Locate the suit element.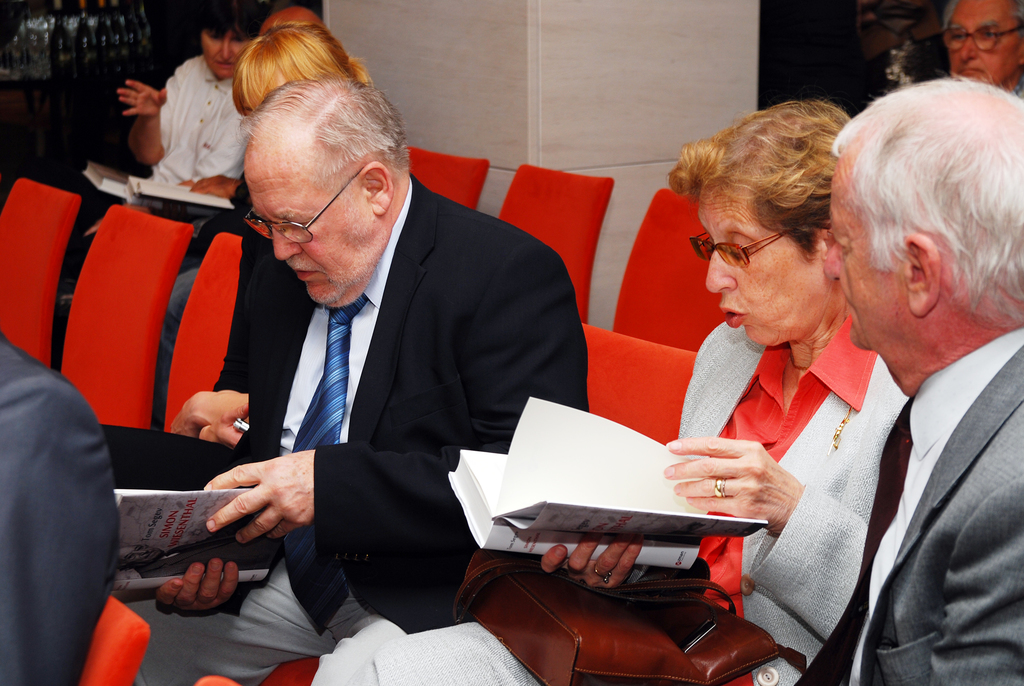
Element bbox: [x1=786, y1=327, x2=1023, y2=685].
